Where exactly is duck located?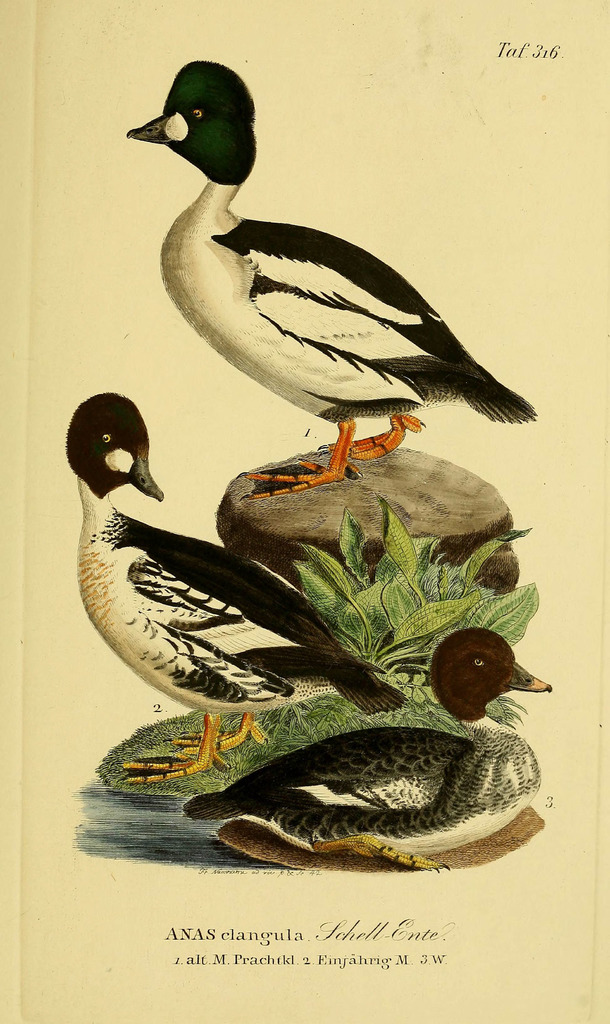
Its bounding box is 188, 628, 573, 869.
